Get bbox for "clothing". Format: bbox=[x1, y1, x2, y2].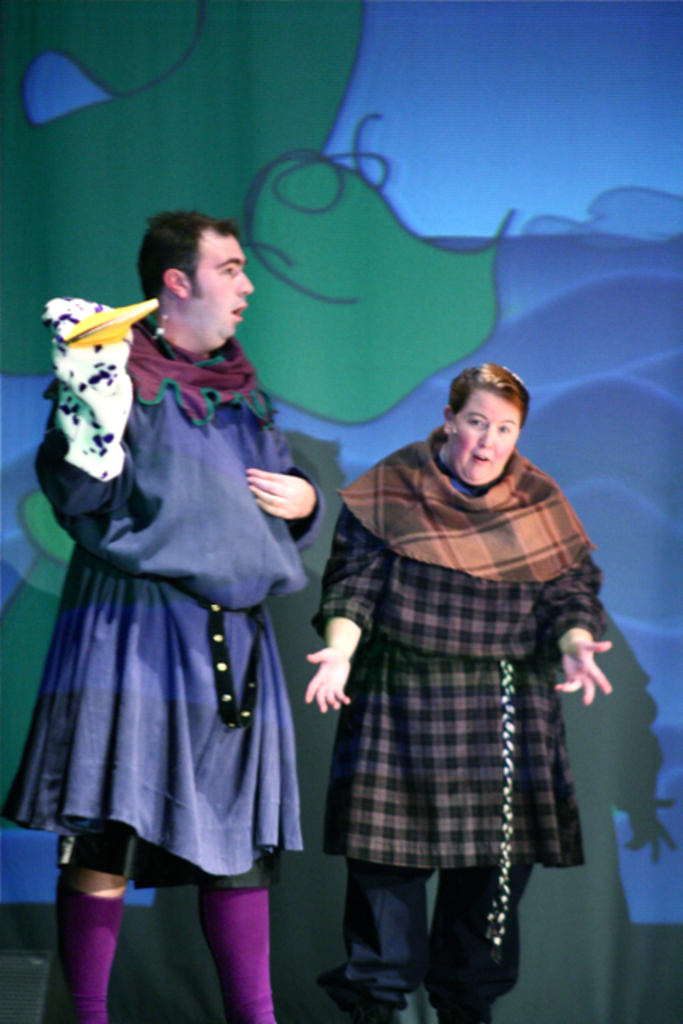
bbox=[309, 421, 613, 1021].
